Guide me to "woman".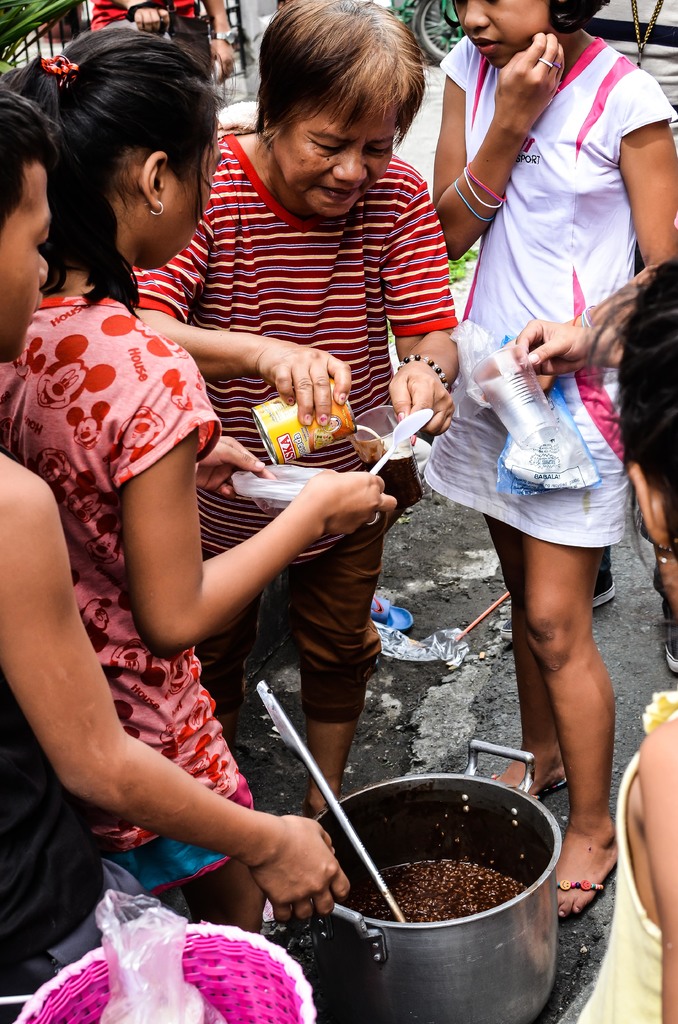
Guidance: x1=99 y1=54 x2=507 y2=979.
